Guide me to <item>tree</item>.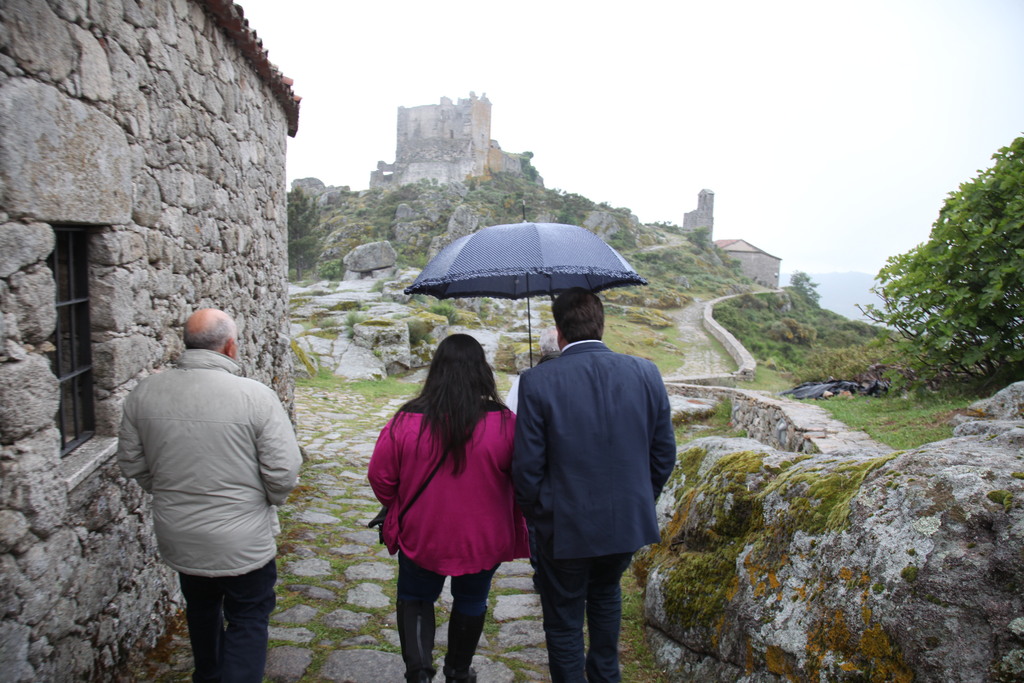
Guidance: left=870, top=132, right=1023, bottom=388.
